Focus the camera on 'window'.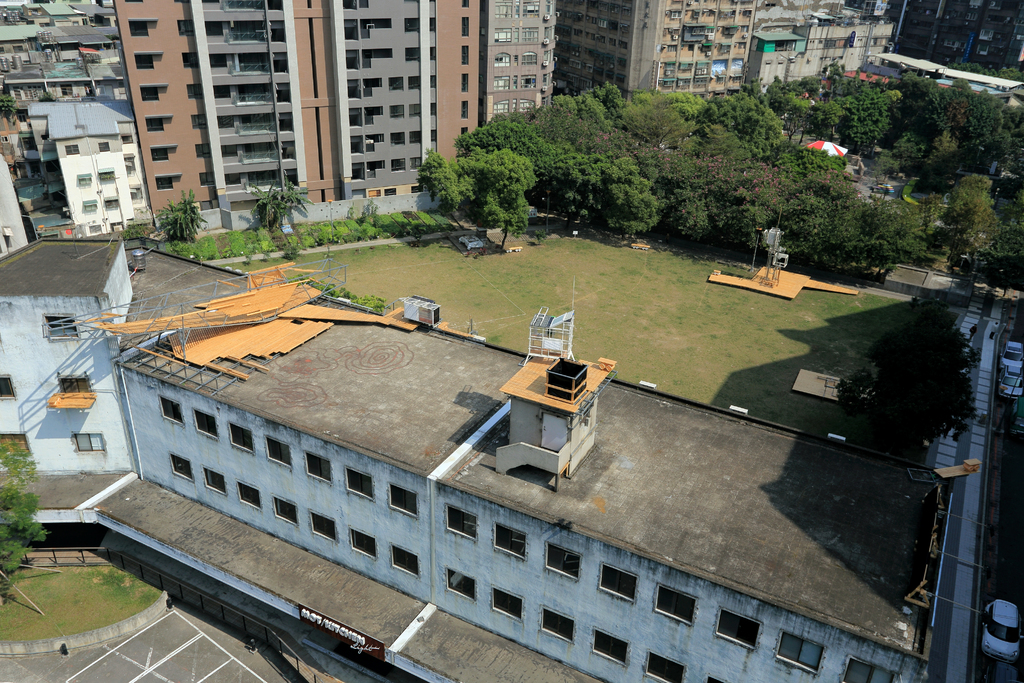
Focus region: (x1=406, y1=78, x2=420, y2=90).
